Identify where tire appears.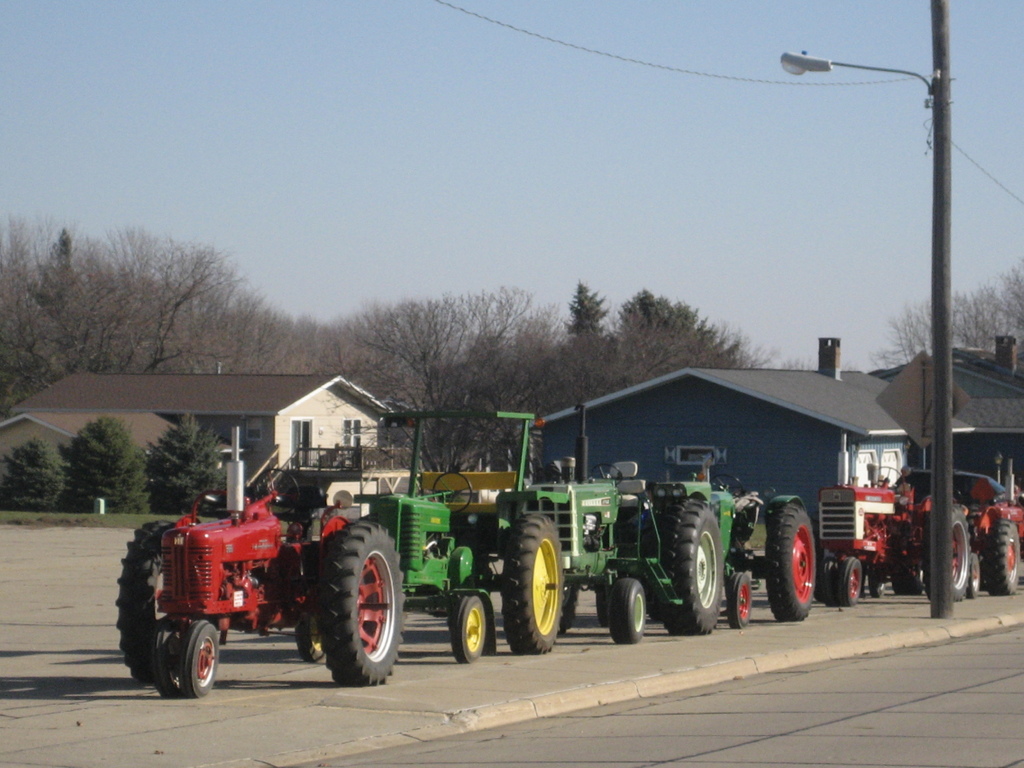
Appears at 607:577:644:643.
